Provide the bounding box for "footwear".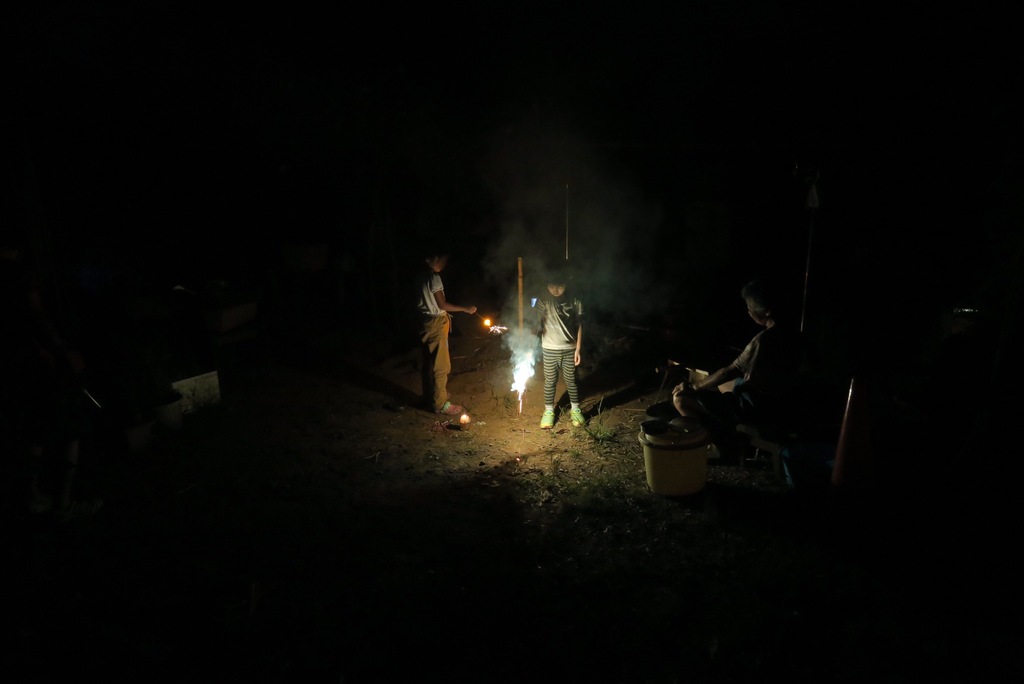
l=568, t=410, r=591, b=428.
